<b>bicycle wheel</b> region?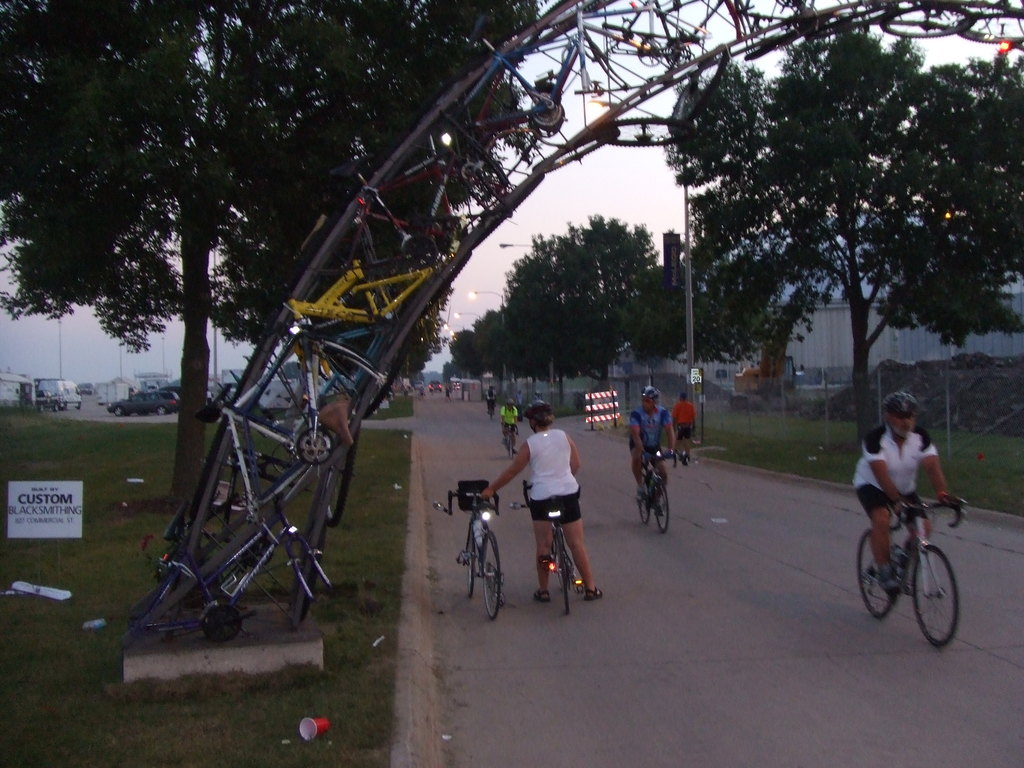
box(956, 13, 1023, 41)
